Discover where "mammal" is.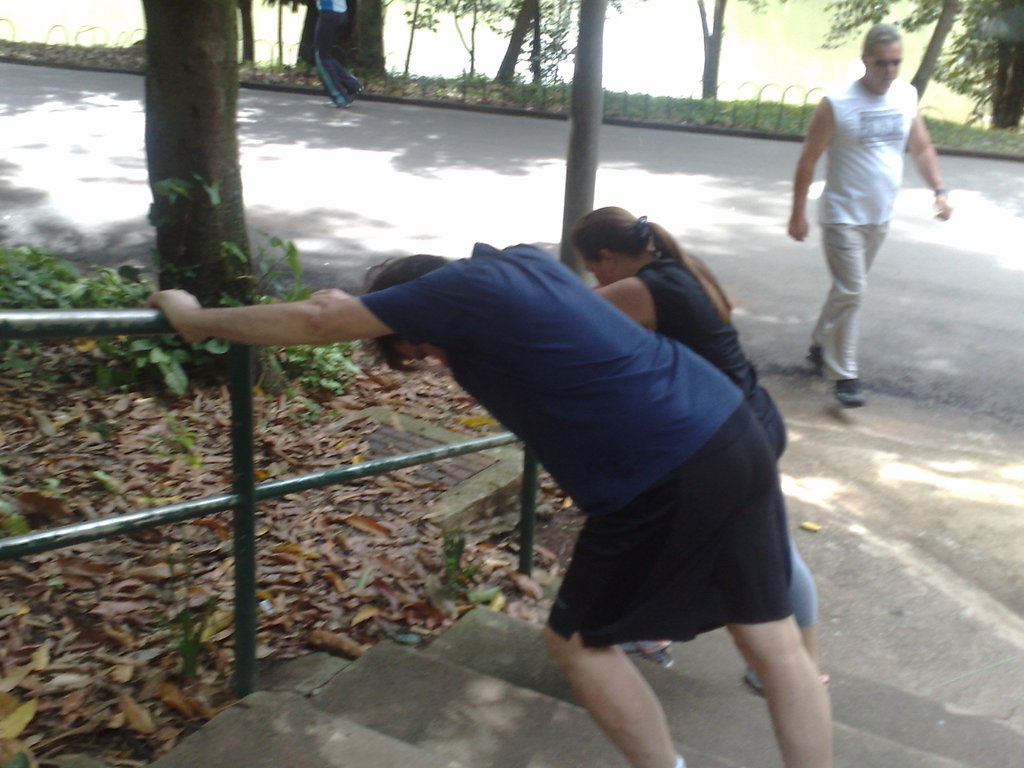
Discovered at <bbox>797, 19, 938, 403</bbox>.
